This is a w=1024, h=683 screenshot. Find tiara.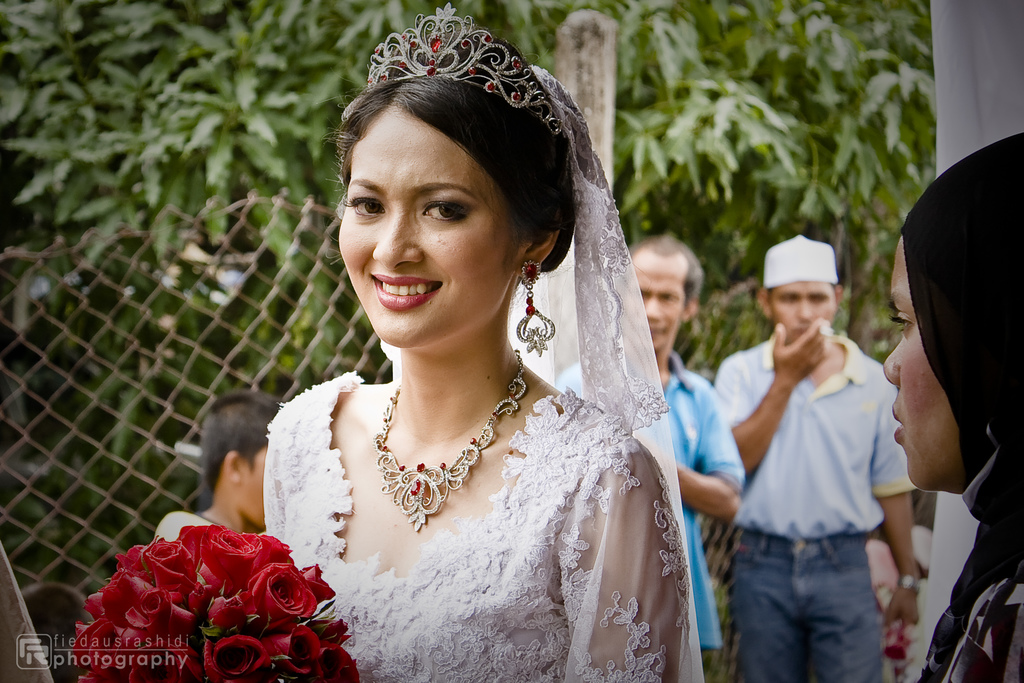
Bounding box: 366/3/564/138.
